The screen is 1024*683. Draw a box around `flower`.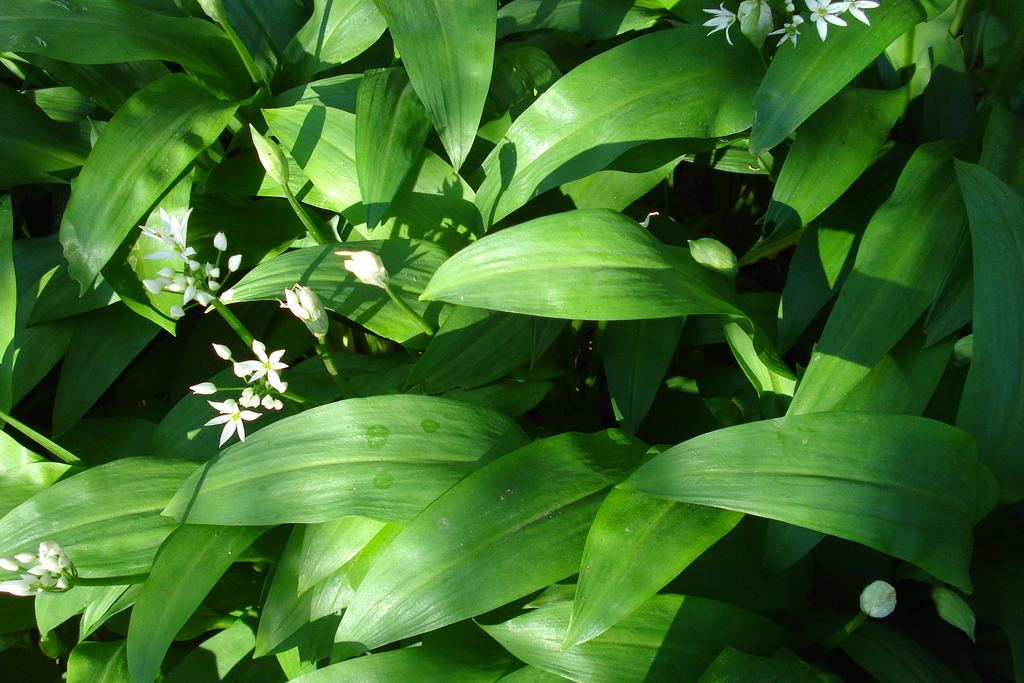
bbox=[770, 23, 803, 48].
